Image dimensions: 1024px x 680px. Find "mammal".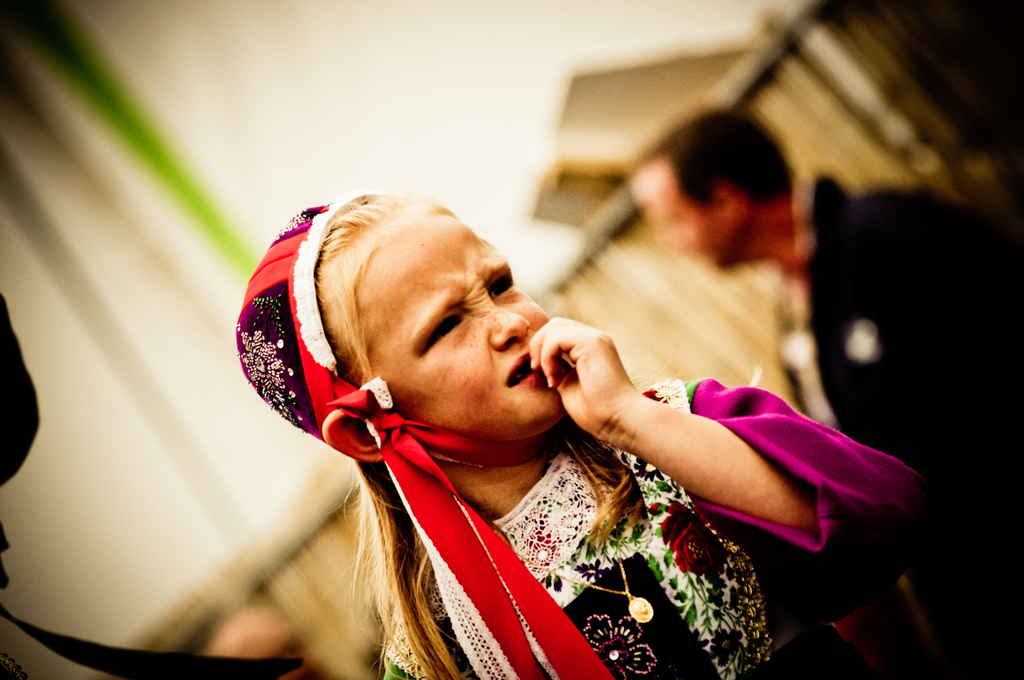
left=621, top=102, right=1023, bottom=679.
